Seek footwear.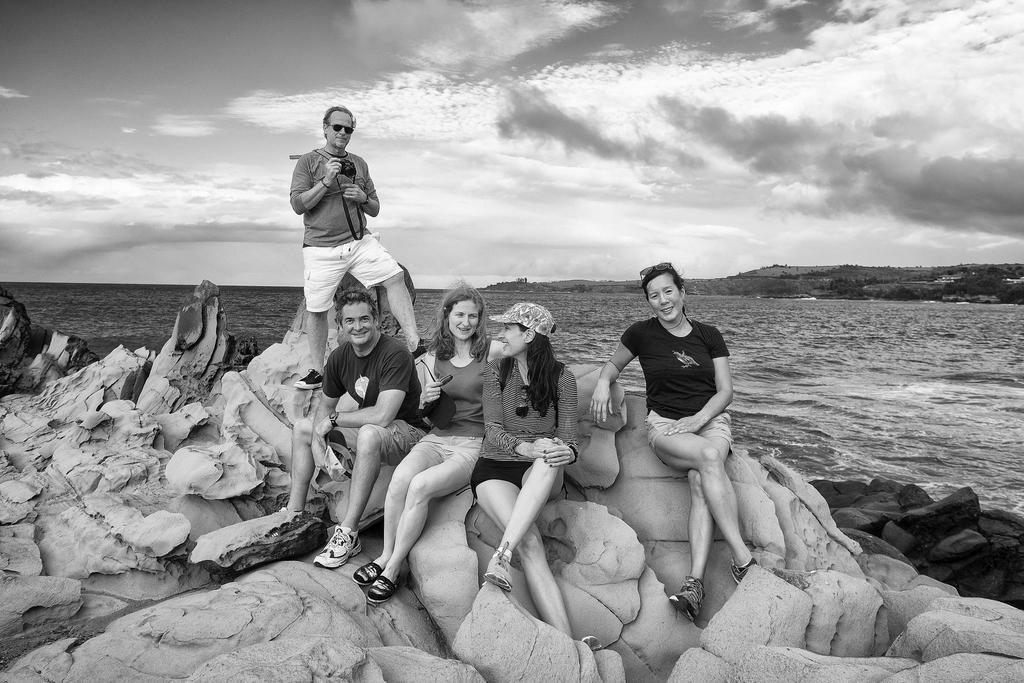
(x1=312, y1=525, x2=364, y2=570).
